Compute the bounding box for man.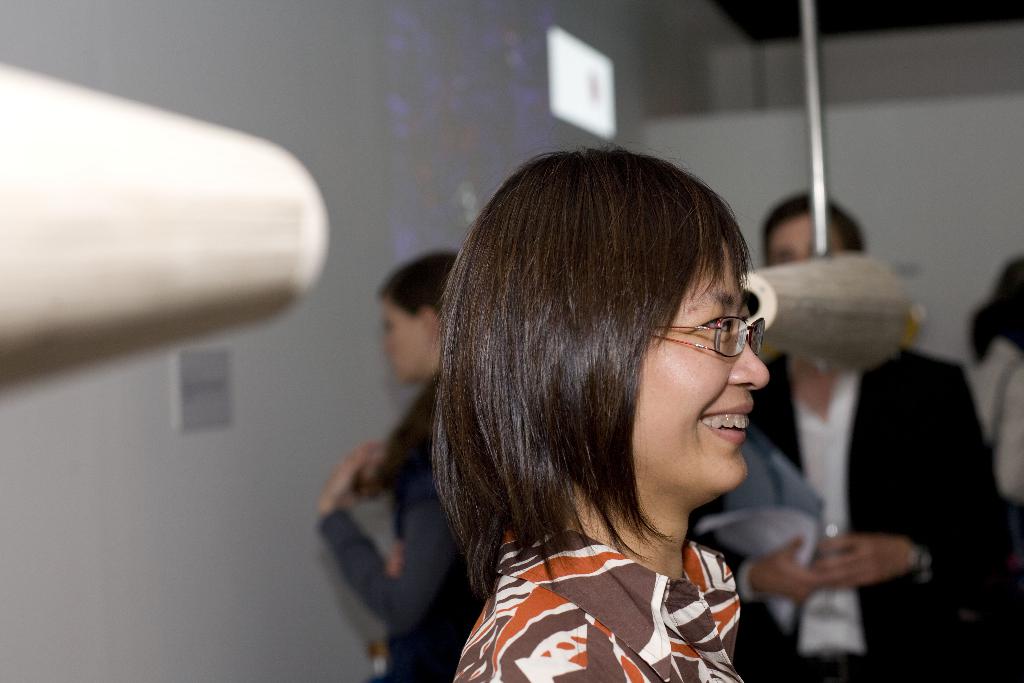
[left=686, top=182, right=1010, bottom=682].
